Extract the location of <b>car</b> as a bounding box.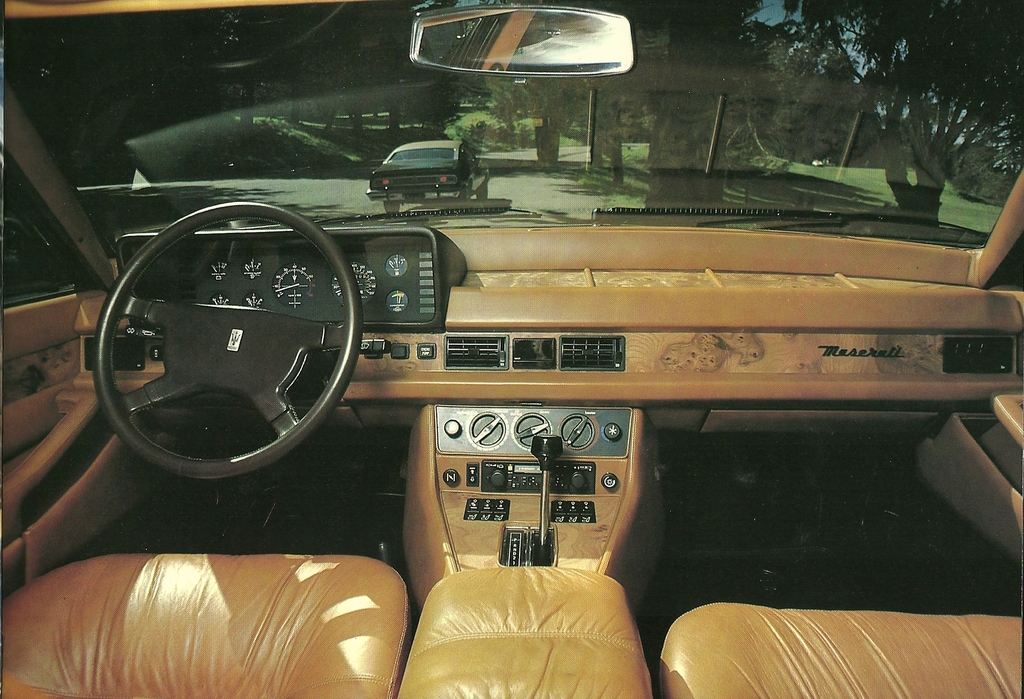
<box>0,1,1023,698</box>.
